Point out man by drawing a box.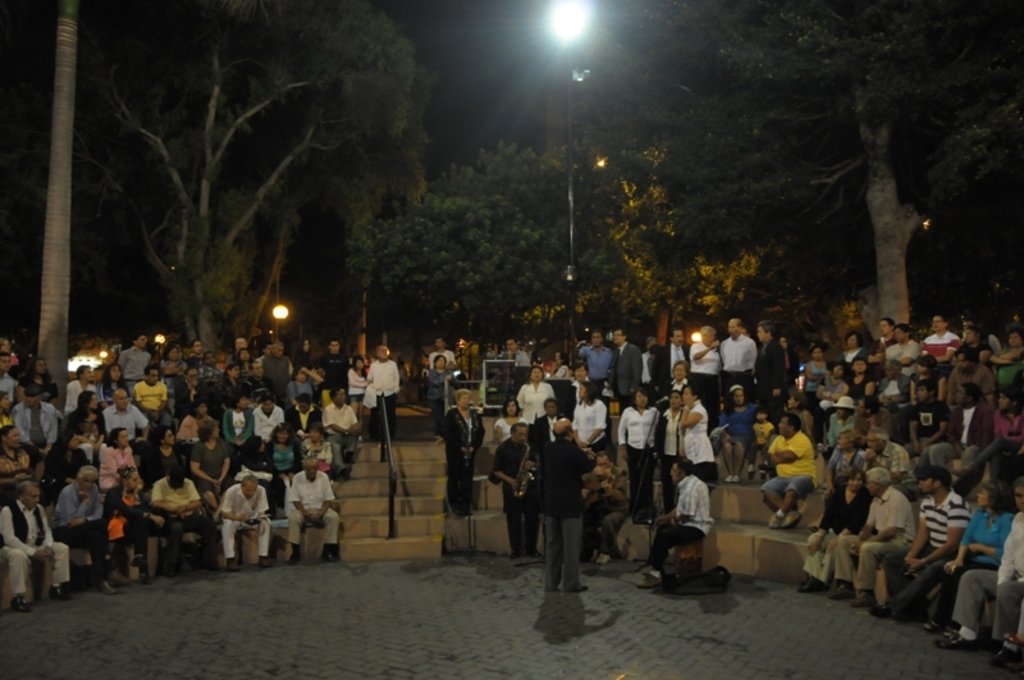
{"left": 936, "top": 479, "right": 1023, "bottom": 666}.
